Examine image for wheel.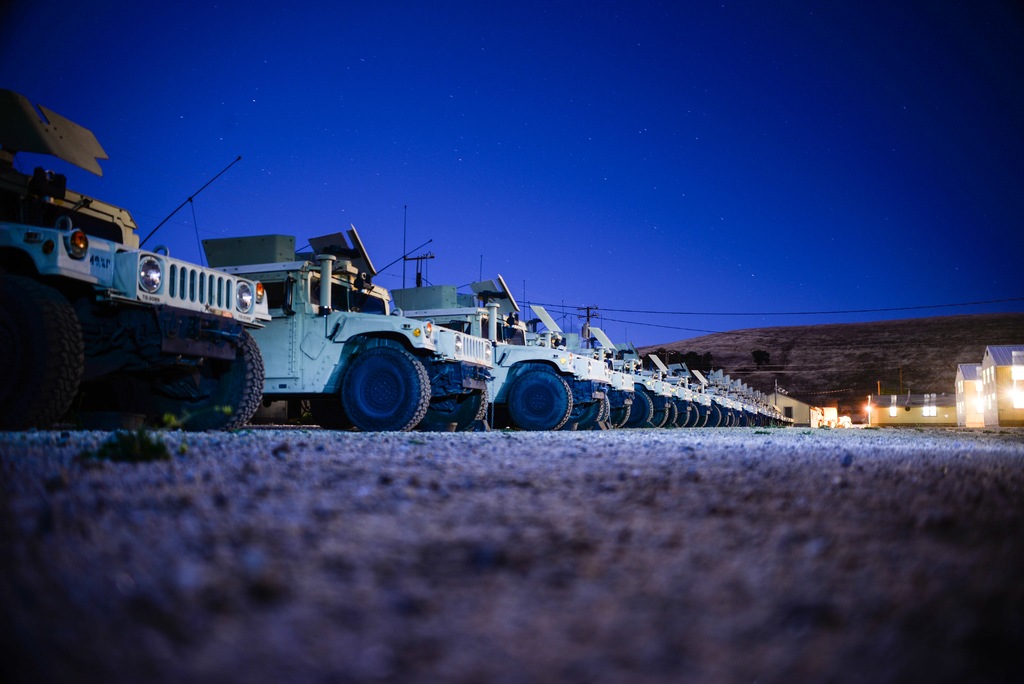
Examination result: [678,412,689,428].
